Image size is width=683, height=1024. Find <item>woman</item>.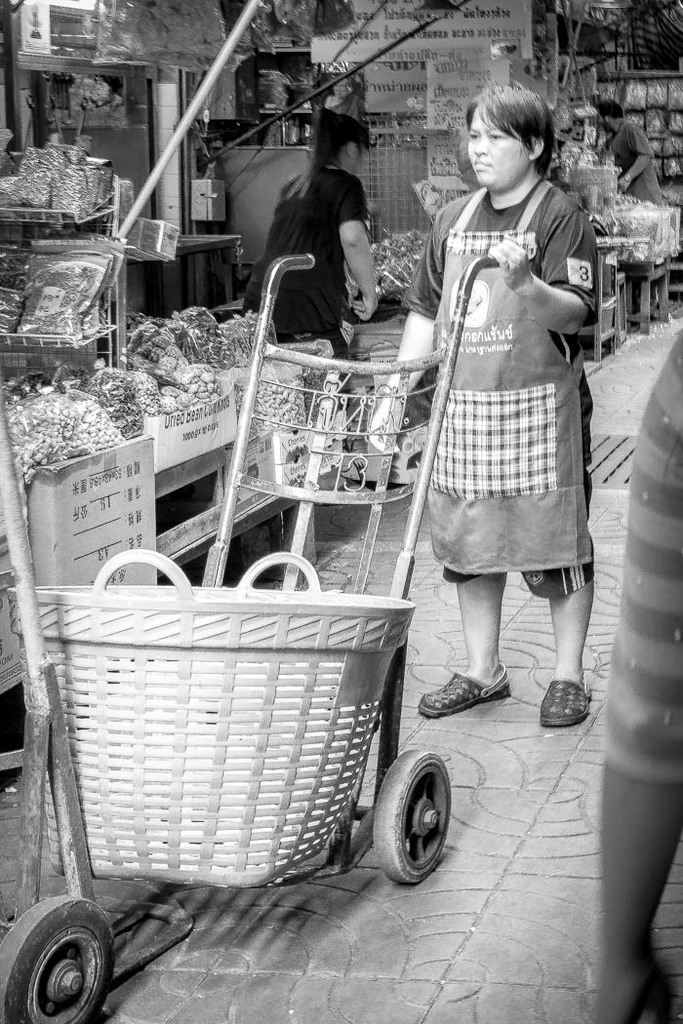
detection(391, 76, 613, 765).
